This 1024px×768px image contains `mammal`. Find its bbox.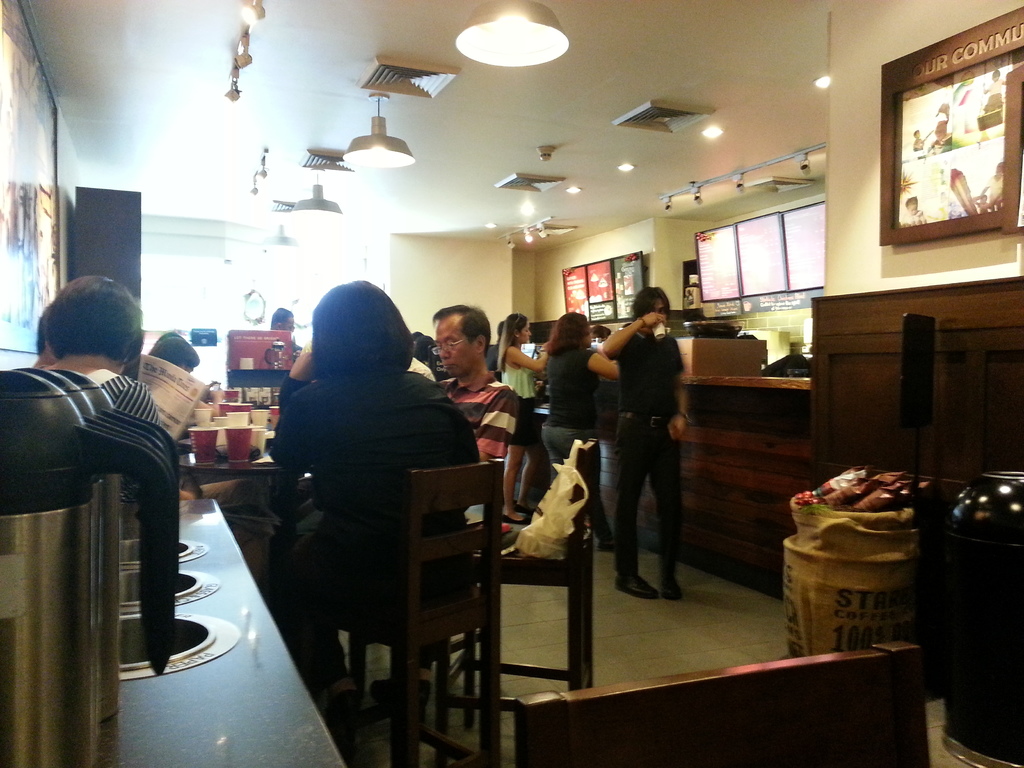
493/311/552/527.
